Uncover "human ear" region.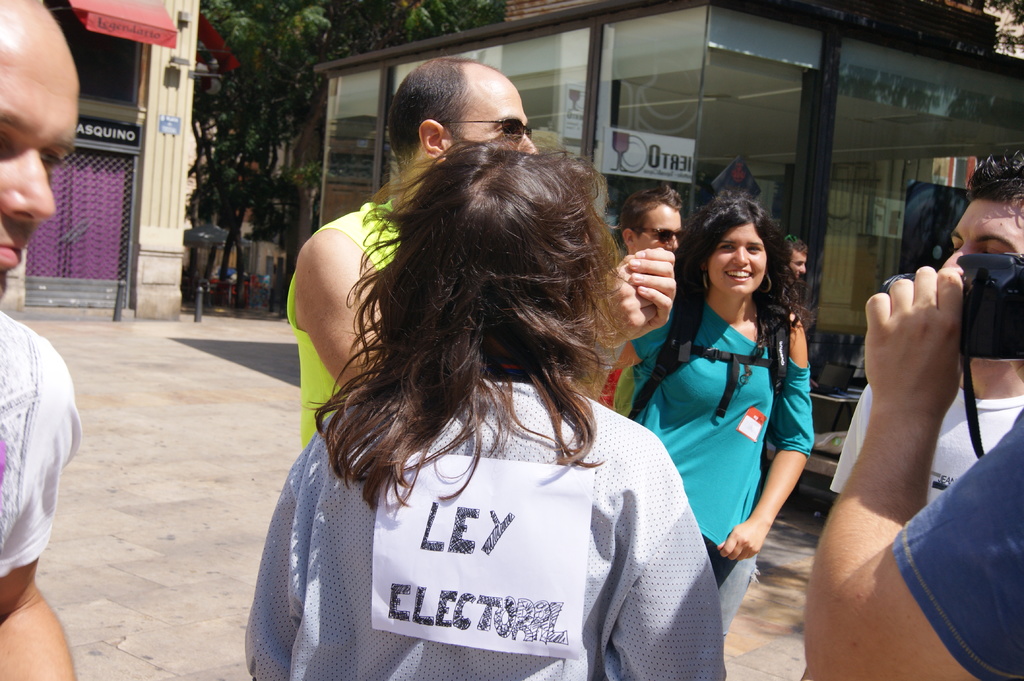
Uncovered: locate(418, 120, 445, 163).
